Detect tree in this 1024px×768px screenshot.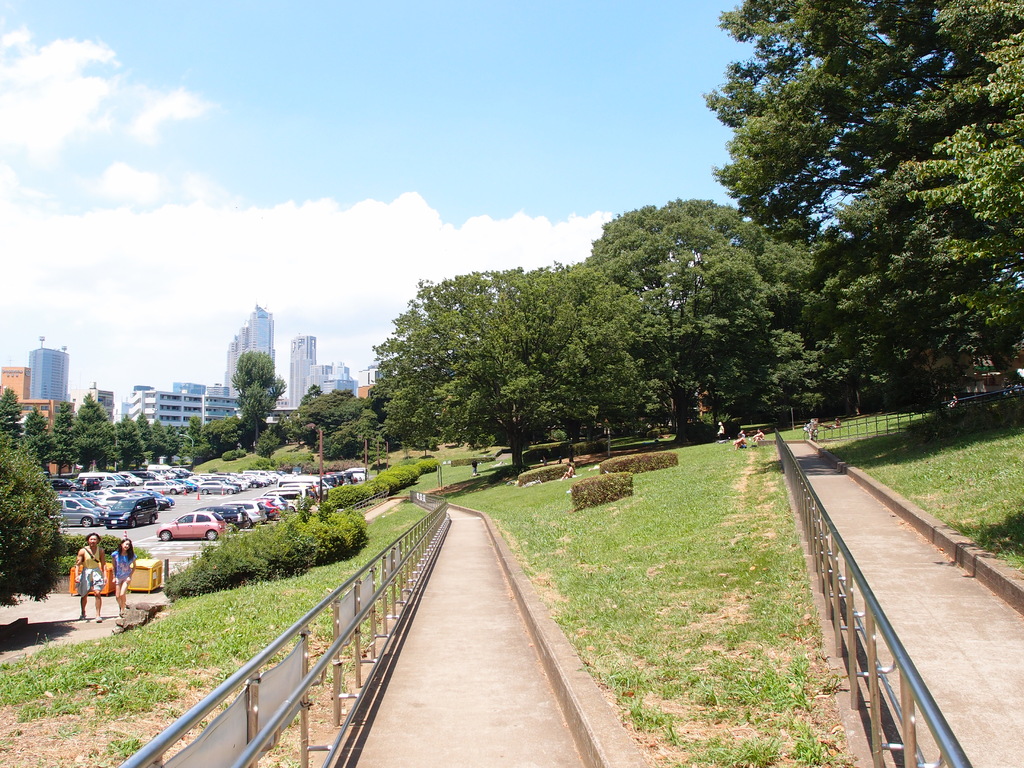
Detection: (170,417,188,463).
